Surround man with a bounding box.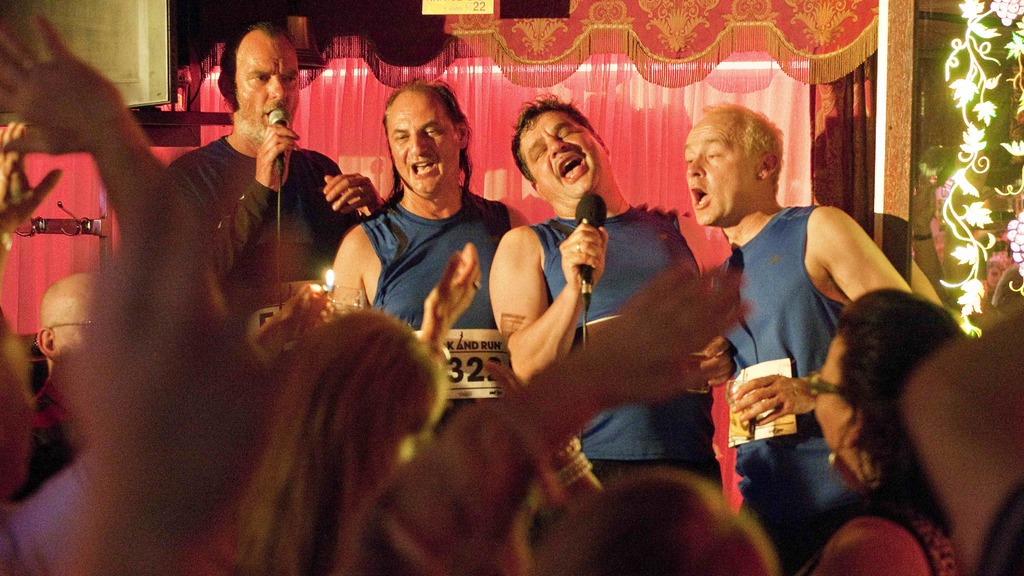
rect(161, 10, 381, 295).
